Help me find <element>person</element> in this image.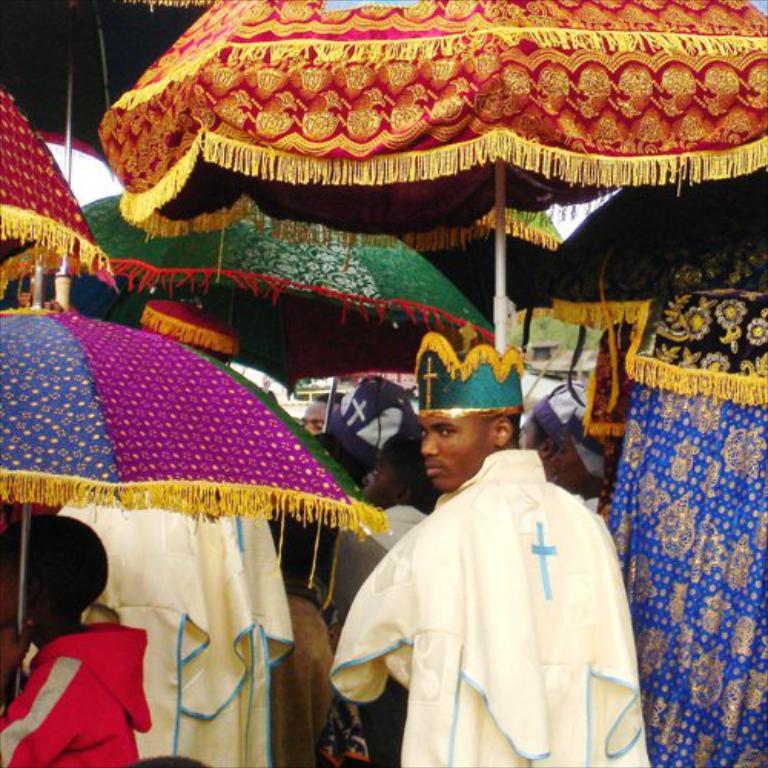
Found it: left=0, top=513, right=158, bottom=766.
